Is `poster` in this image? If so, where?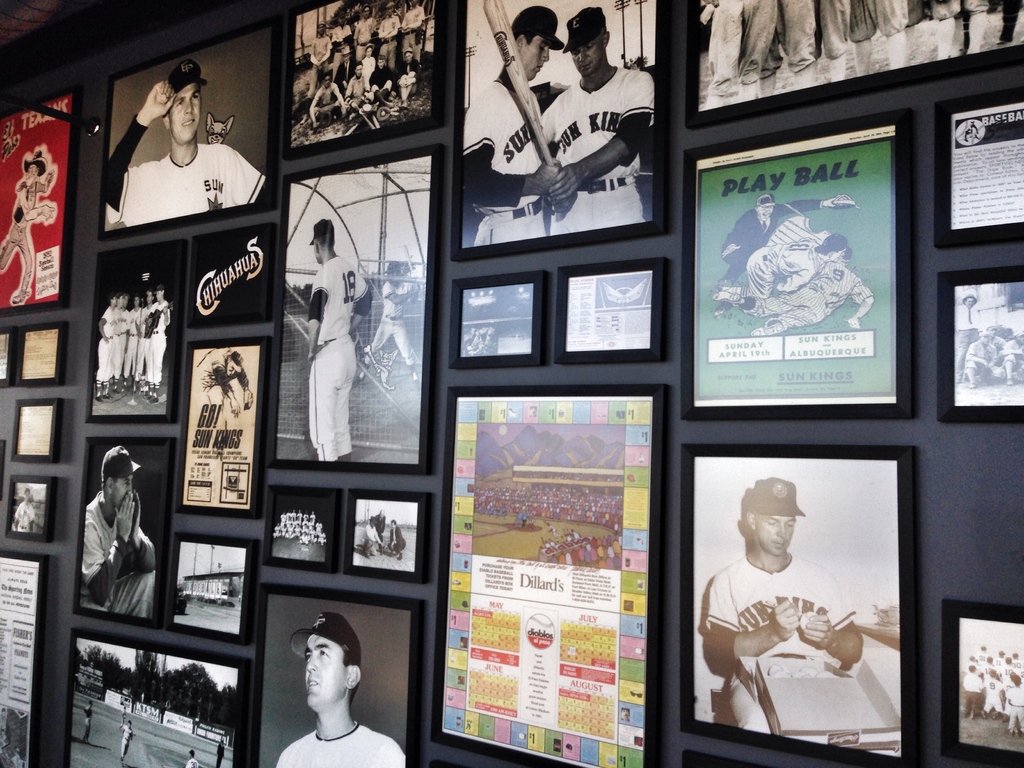
Yes, at left=69, top=639, right=241, bottom=767.
